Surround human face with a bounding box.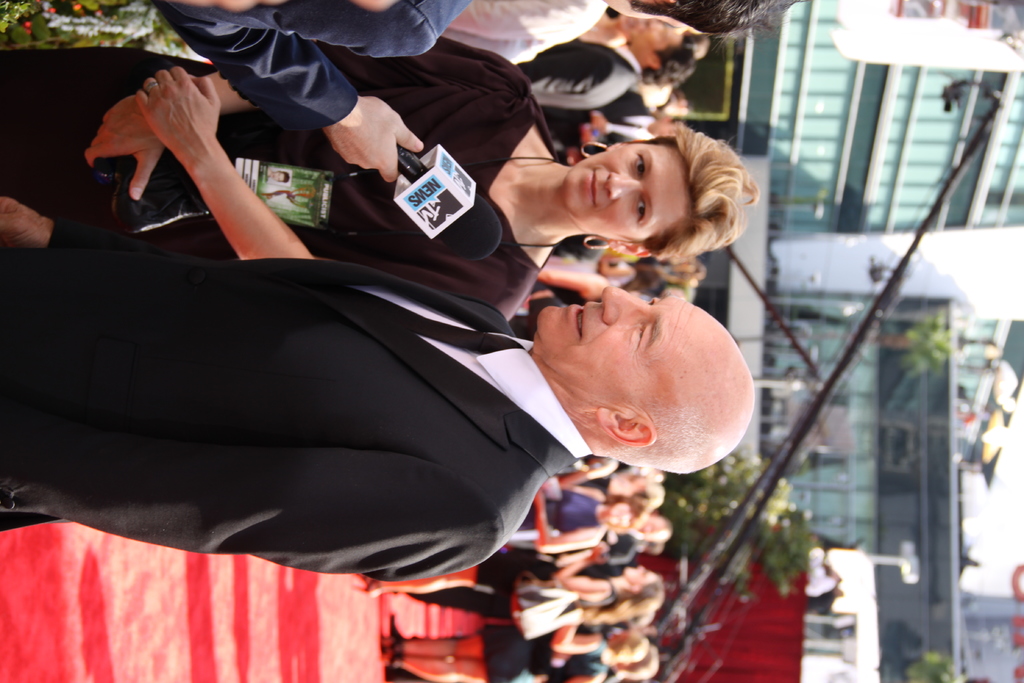
624 566 657 588.
